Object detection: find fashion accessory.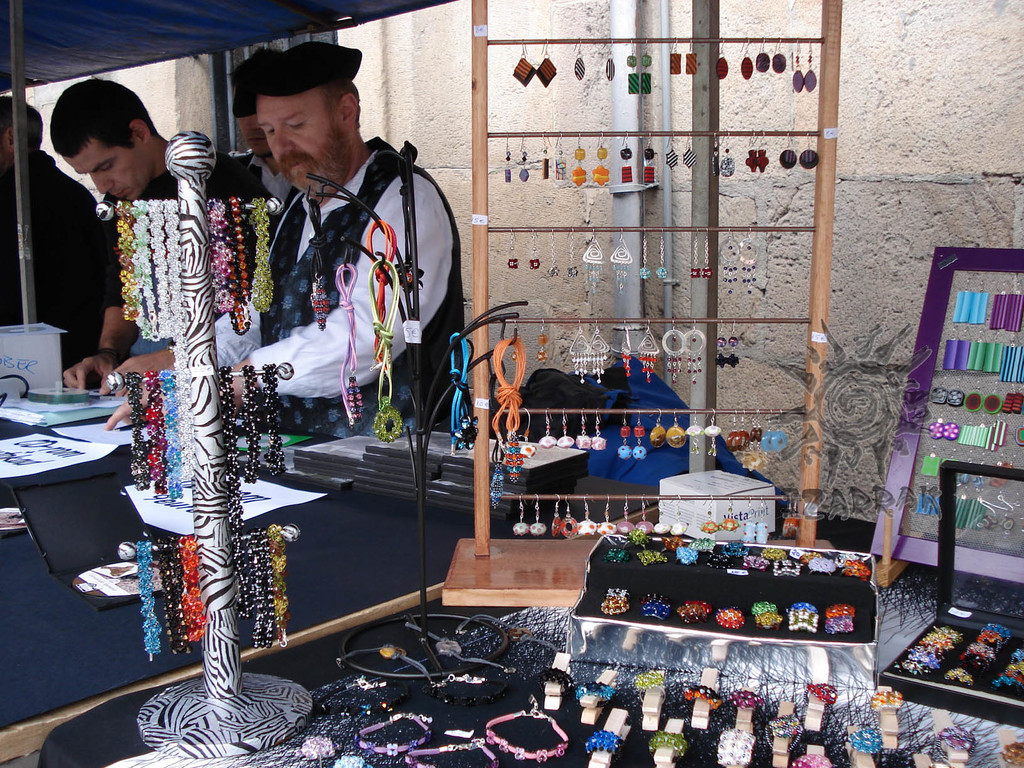
box(773, 38, 789, 76).
